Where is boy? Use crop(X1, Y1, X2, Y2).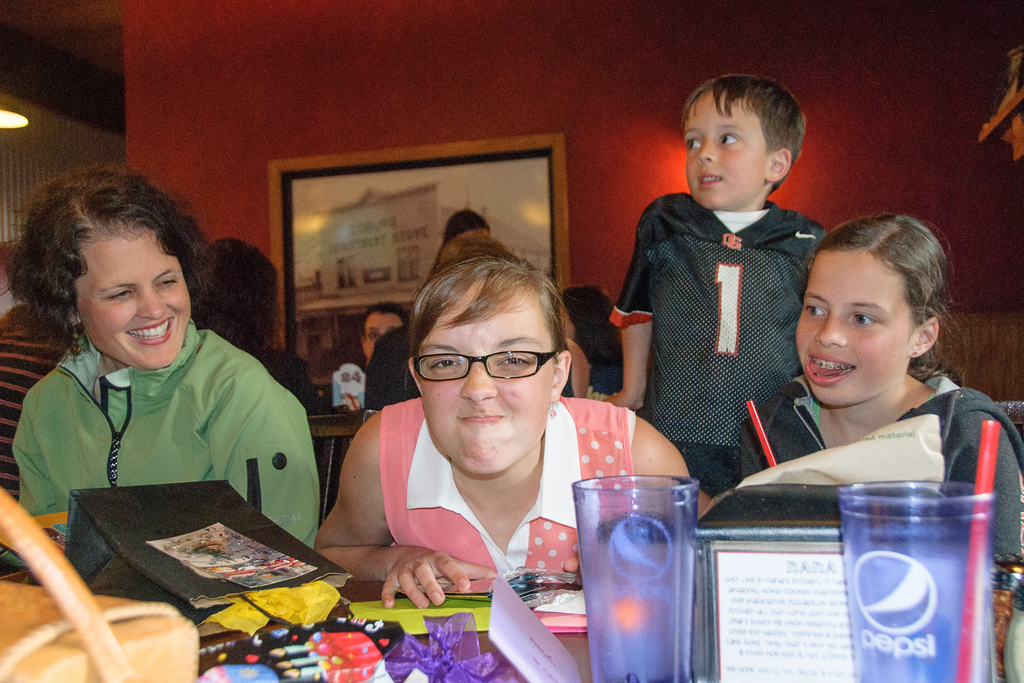
crop(612, 73, 842, 518).
